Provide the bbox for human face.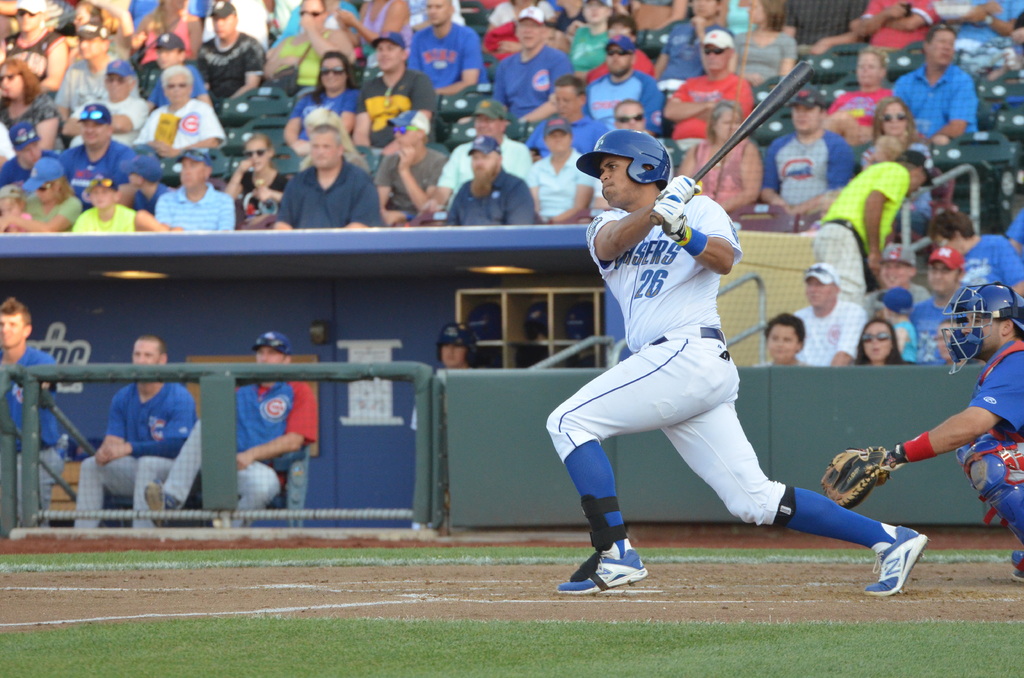
{"left": 161, "top": 61, "right": 193, "bottom": 93}.
